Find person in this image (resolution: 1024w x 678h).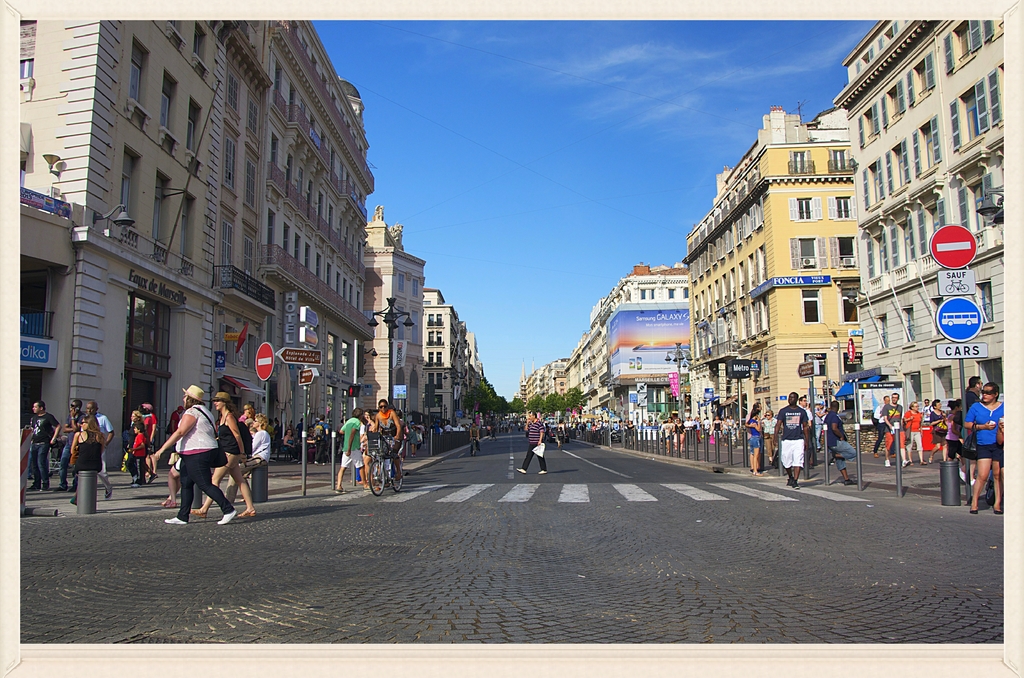
box=[465, 404, 480, 451].
